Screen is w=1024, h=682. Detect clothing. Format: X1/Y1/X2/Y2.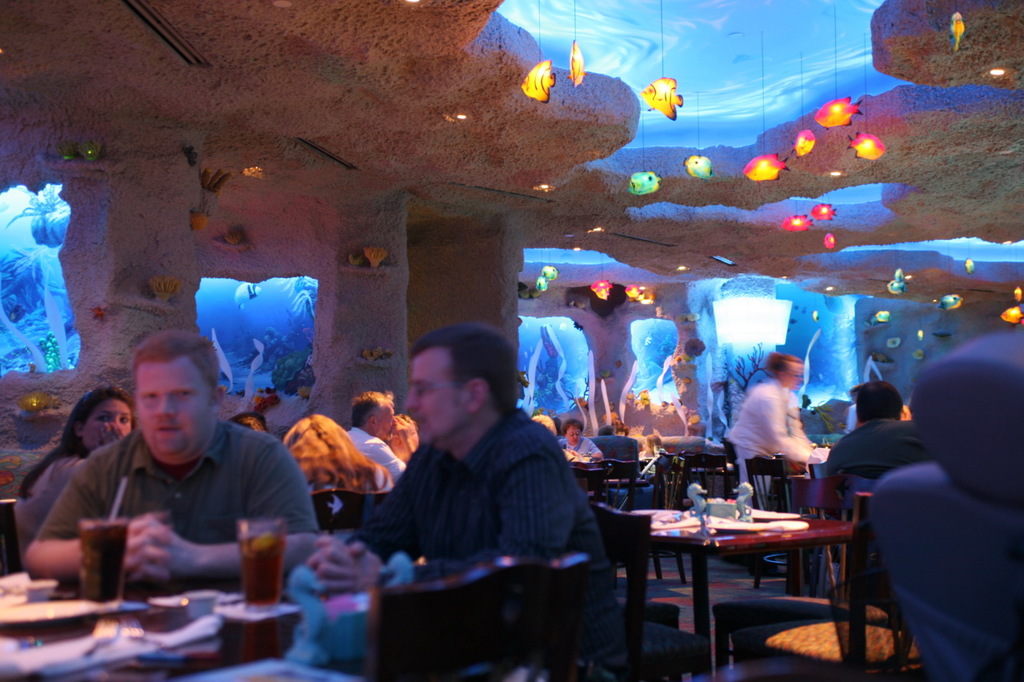
18/449/100/556.
